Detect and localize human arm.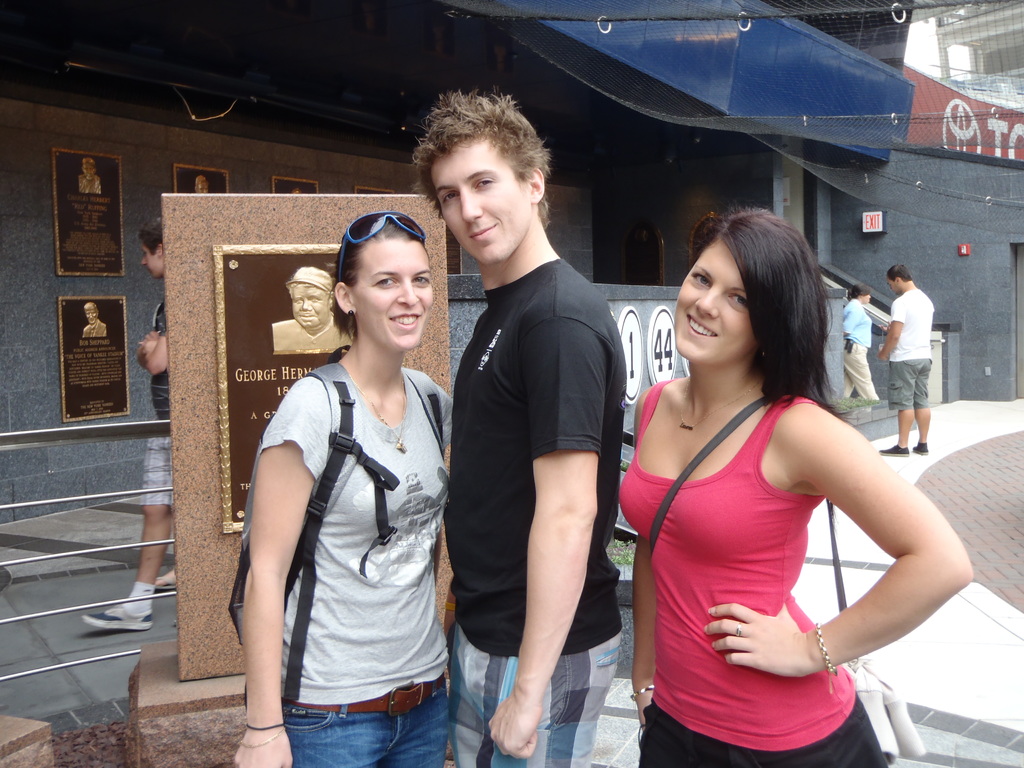
Localized at left=223, top=378, right=310, bottom=751.
